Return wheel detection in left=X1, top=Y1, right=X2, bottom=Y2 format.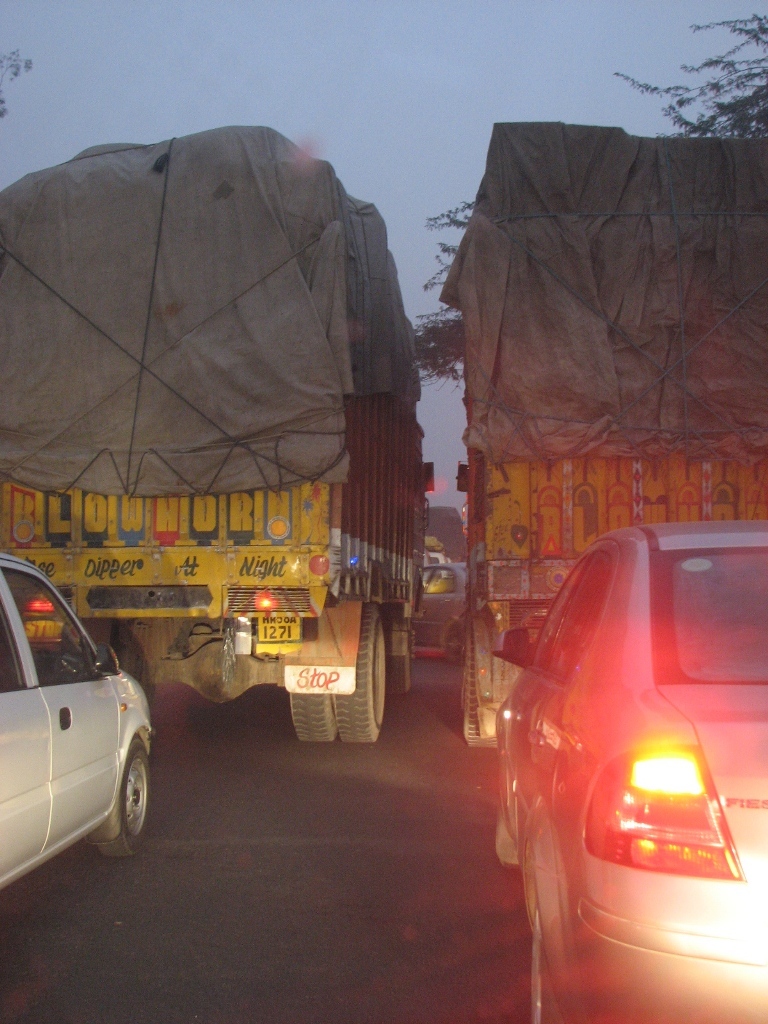
left=328, top=599, right=384, bottom=759.
